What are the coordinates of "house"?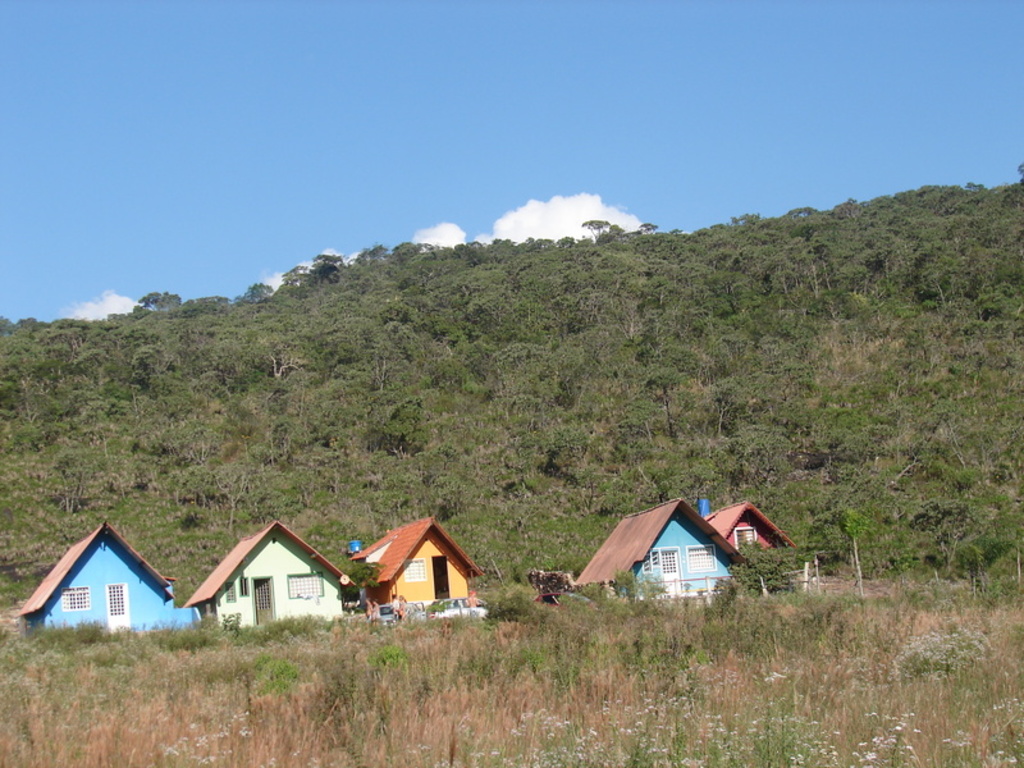
<bbox>708, 502, 814, 570</bbox>.
